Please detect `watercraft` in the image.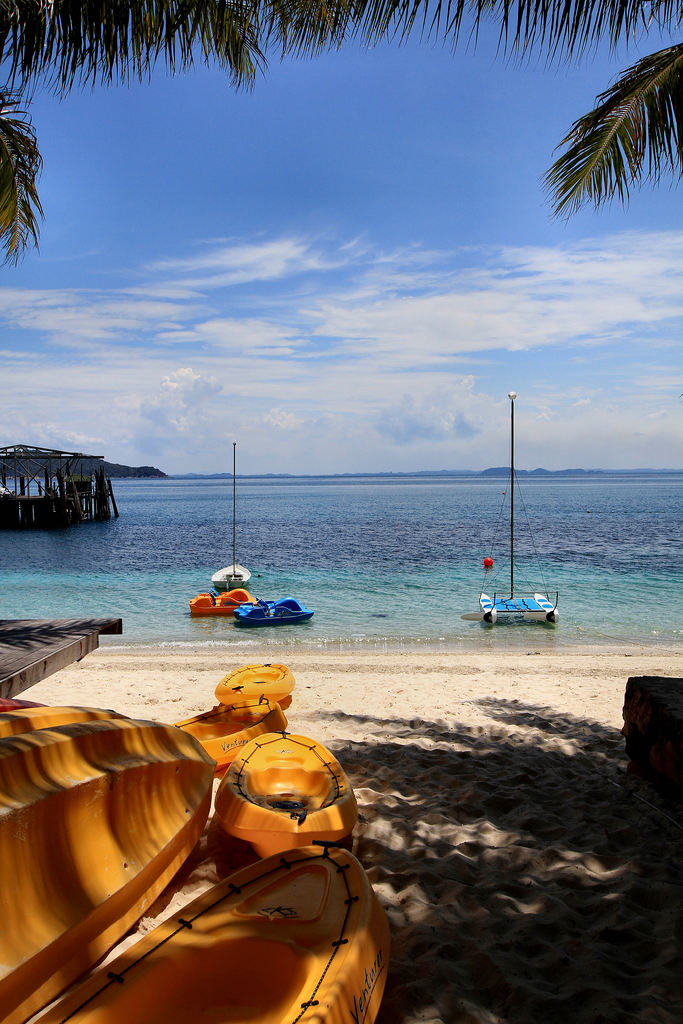
x1=229, y1=591, x2=312, y2=629.
